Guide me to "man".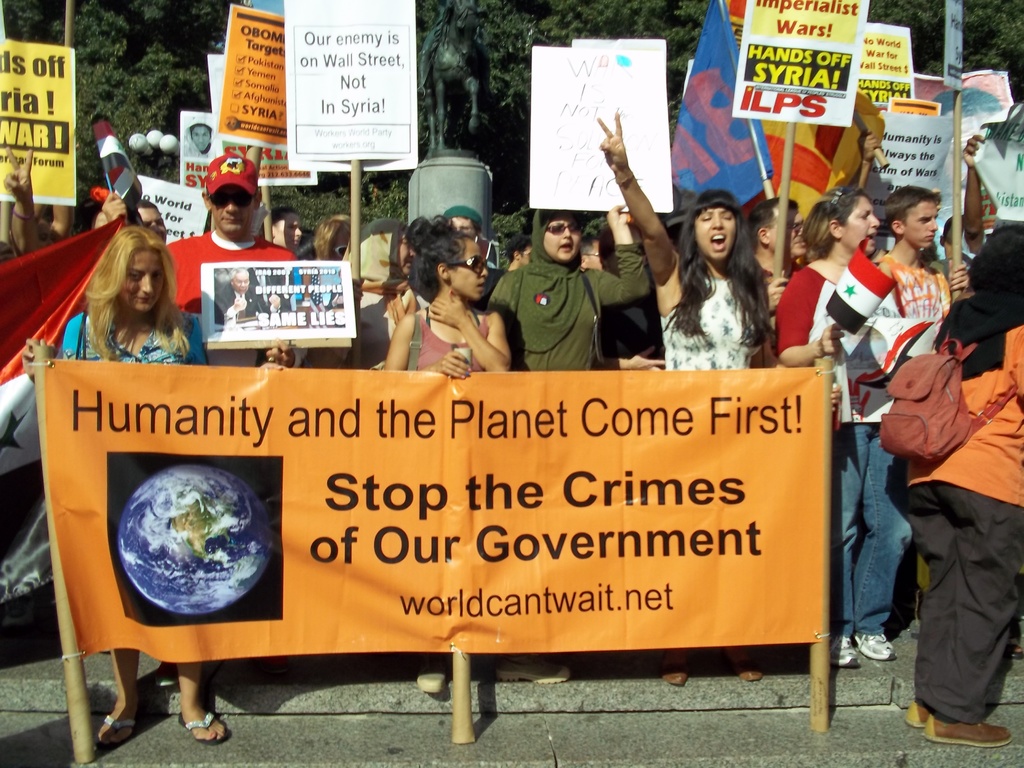
Guidance: (737,190,820,342).
